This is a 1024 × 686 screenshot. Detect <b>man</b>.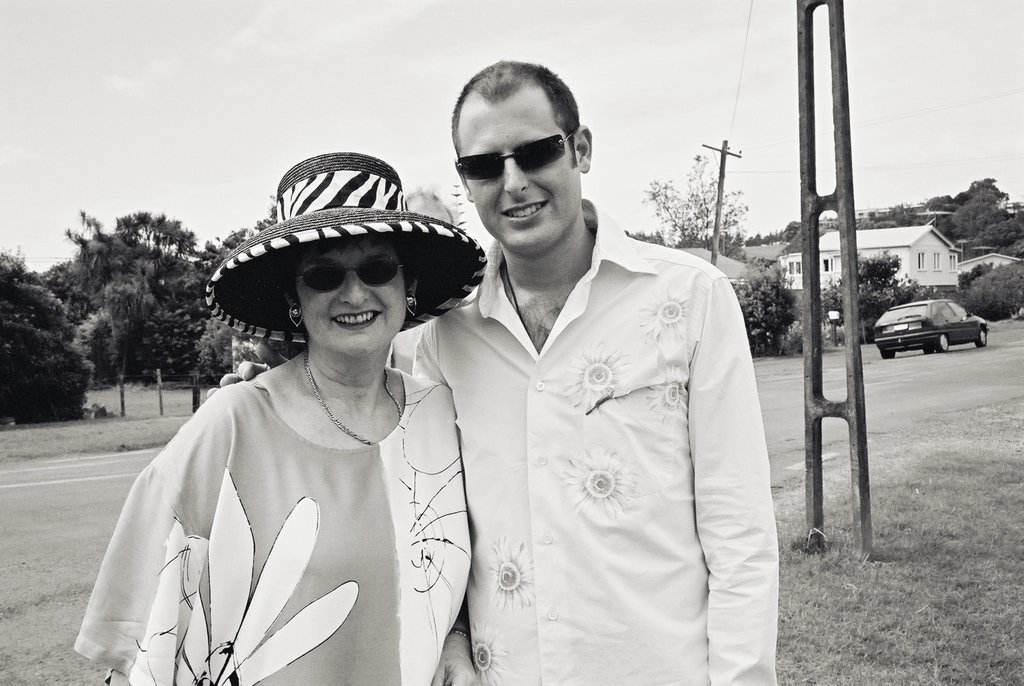
bbox=[422, 85, 778, 685].
